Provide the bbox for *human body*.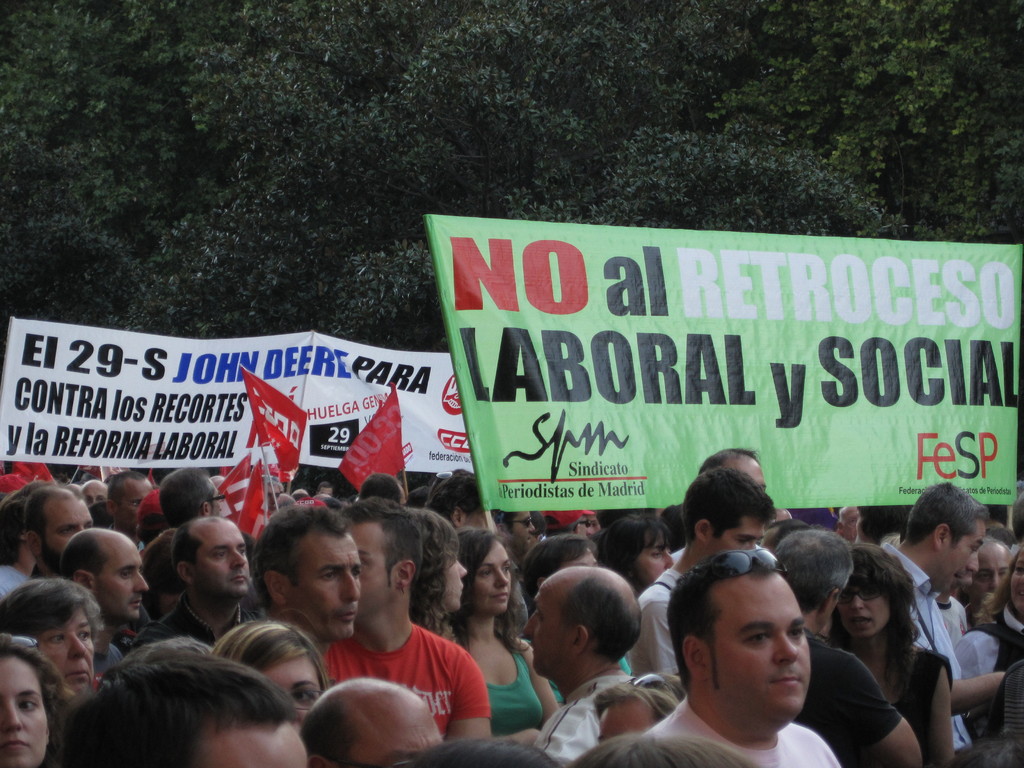
rect(440, 518, 564, 734).
